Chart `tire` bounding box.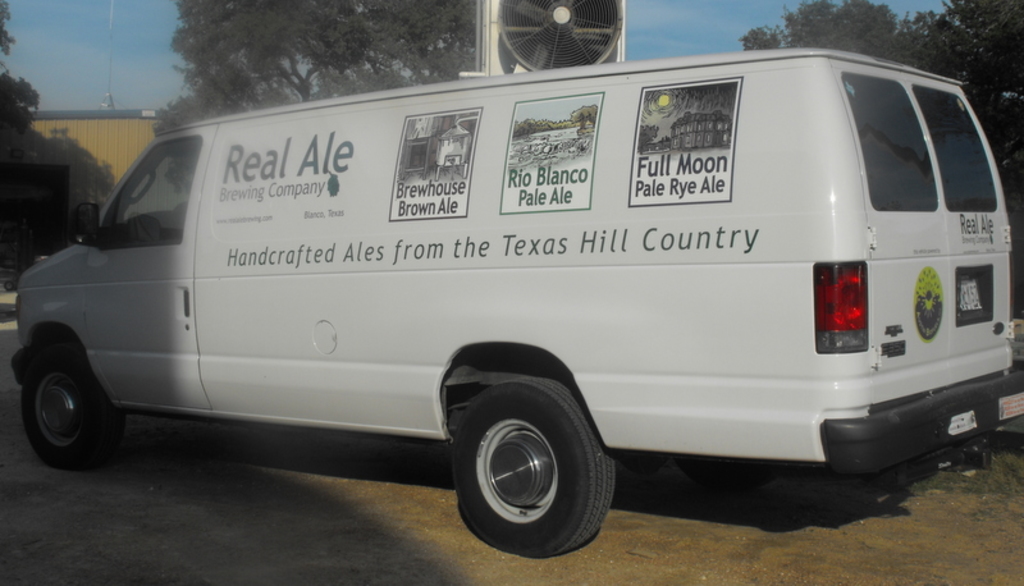
Charted: rect(451, 379, 608, 555).
